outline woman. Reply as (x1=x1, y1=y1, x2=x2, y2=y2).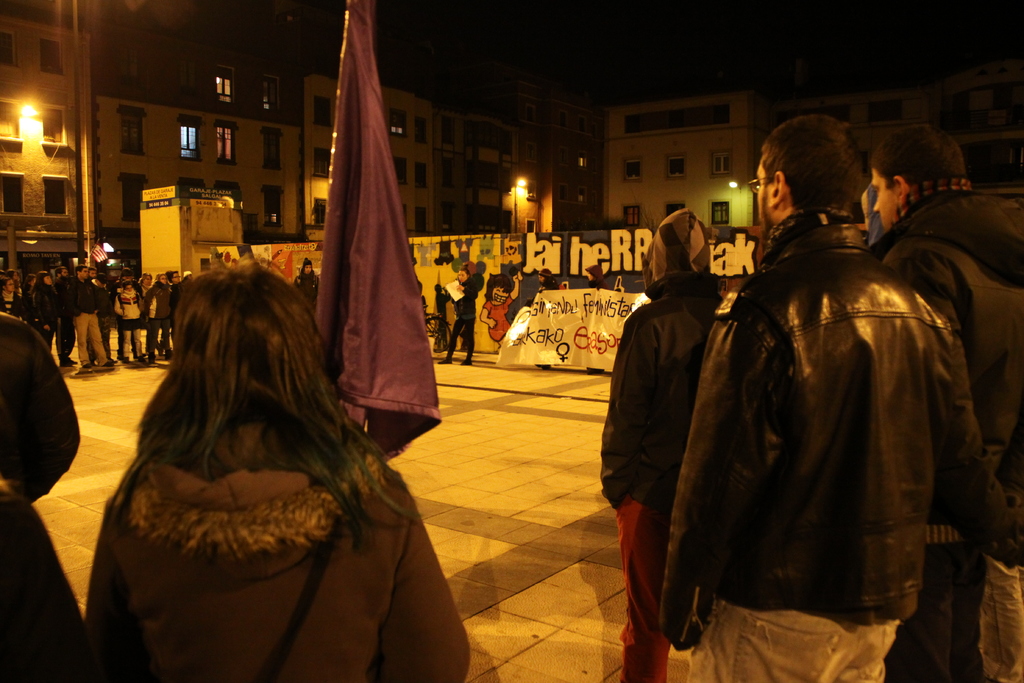
(x1=431, y1=260, x2=474, y2=368).
